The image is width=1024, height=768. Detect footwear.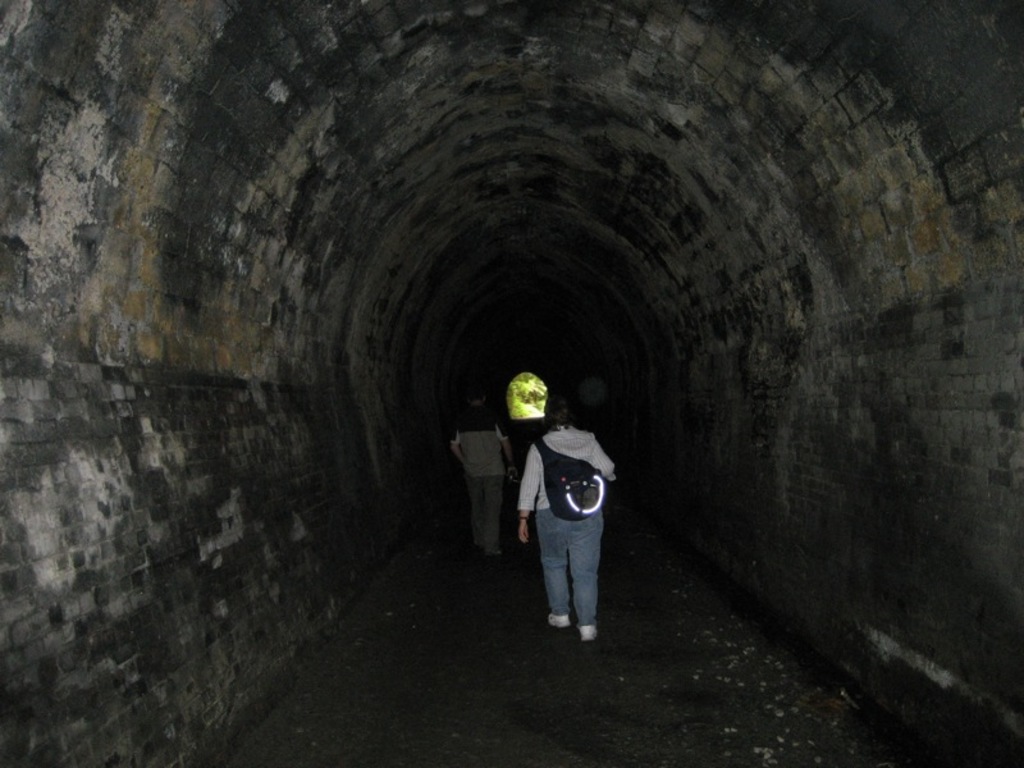
Detection: BBox(579, 623, 598, 643).
